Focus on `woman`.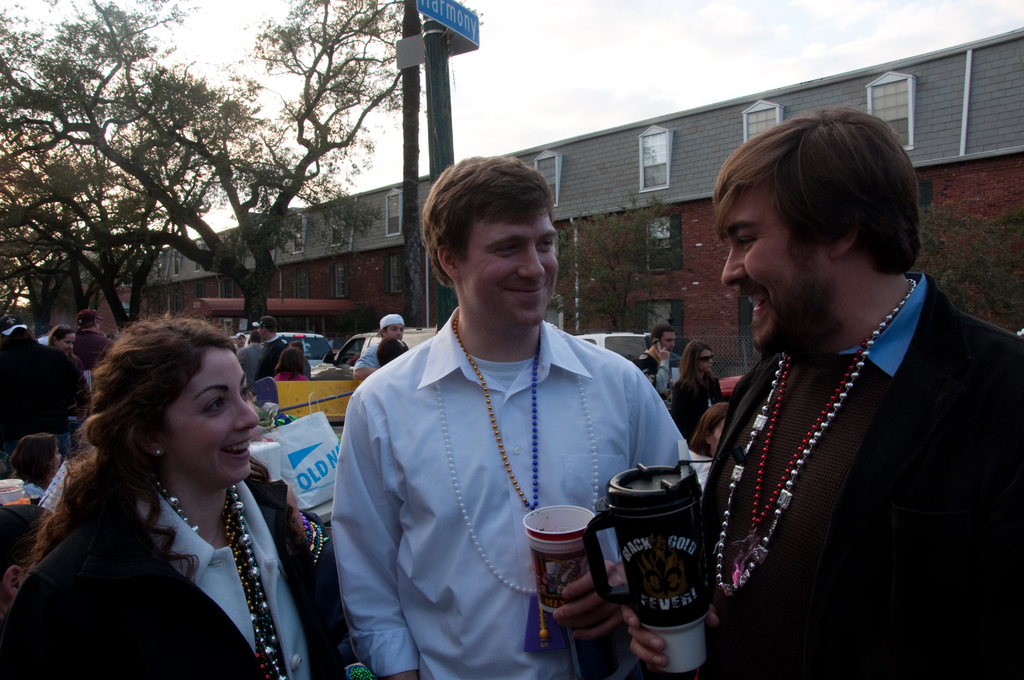
Focused at left=44, top=324, right=83, bottom=371.
